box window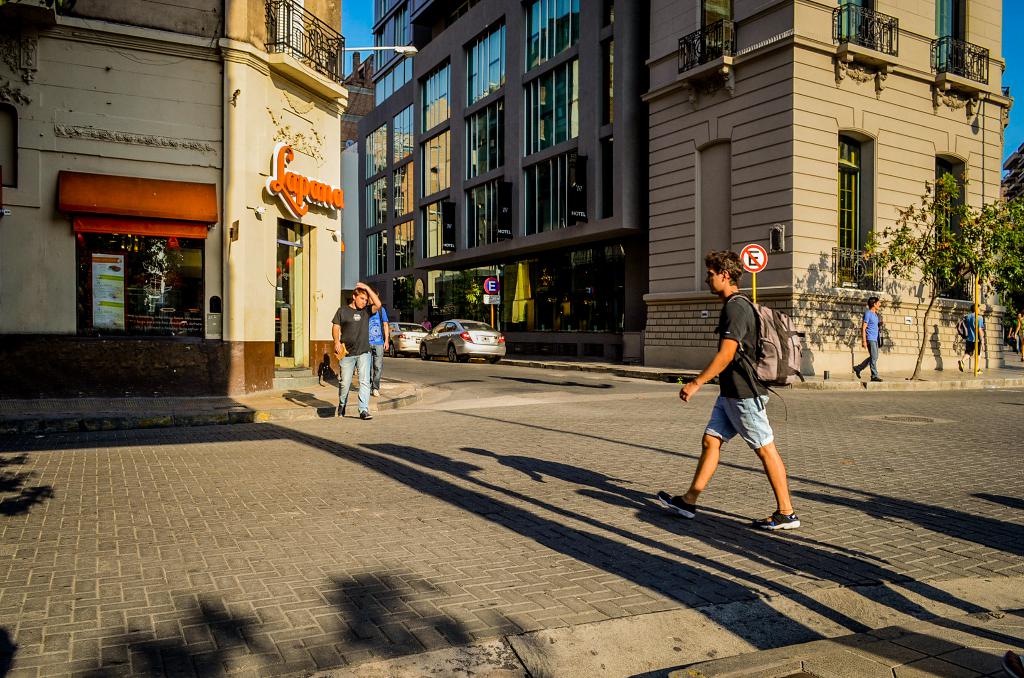
detection(833, 123, 876, 289)
